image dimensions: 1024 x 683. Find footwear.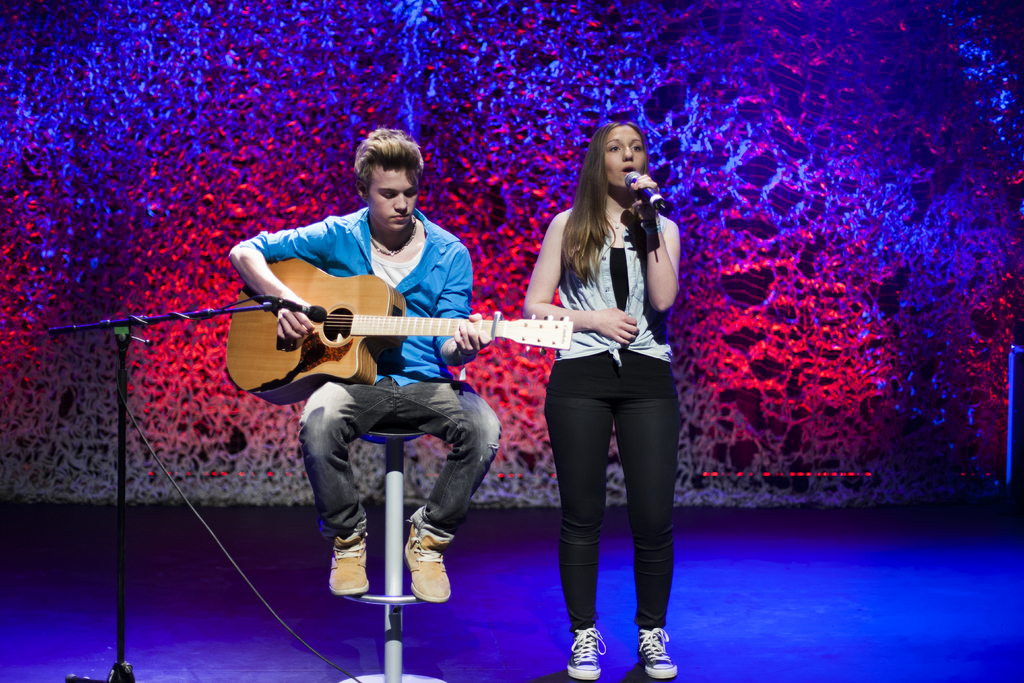
bbox=[404, 509, 452, 605].
